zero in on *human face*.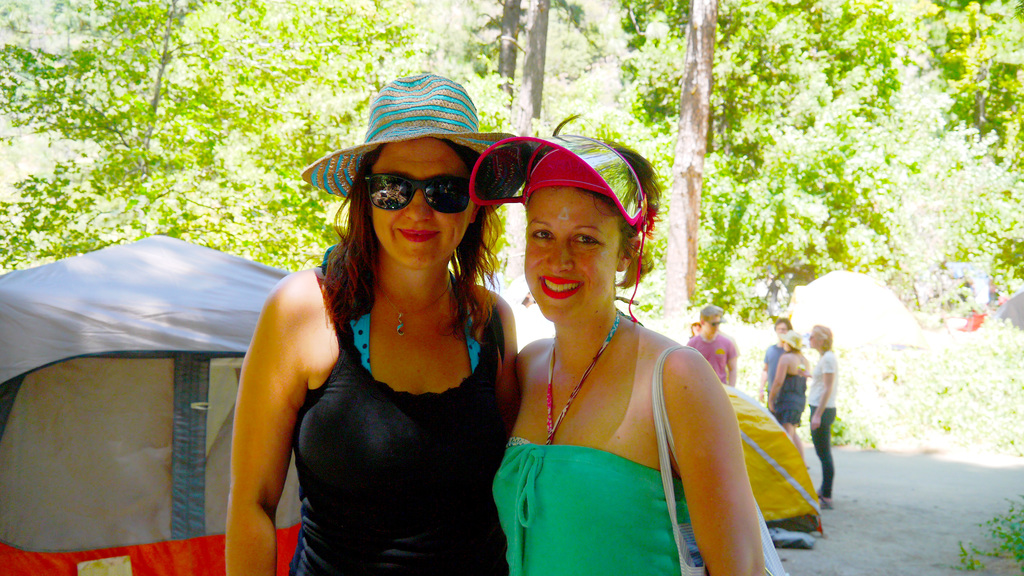
Zeroed in: <bbox>771, 316, 785, 346</bbox>.
